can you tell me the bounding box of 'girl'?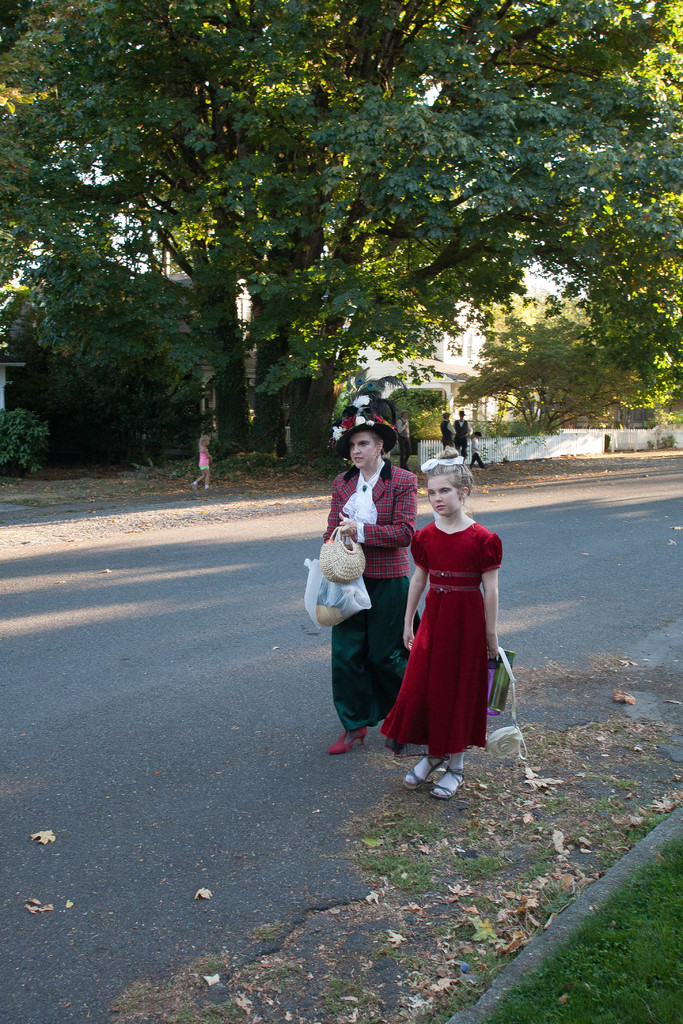
384/442/501/808.
